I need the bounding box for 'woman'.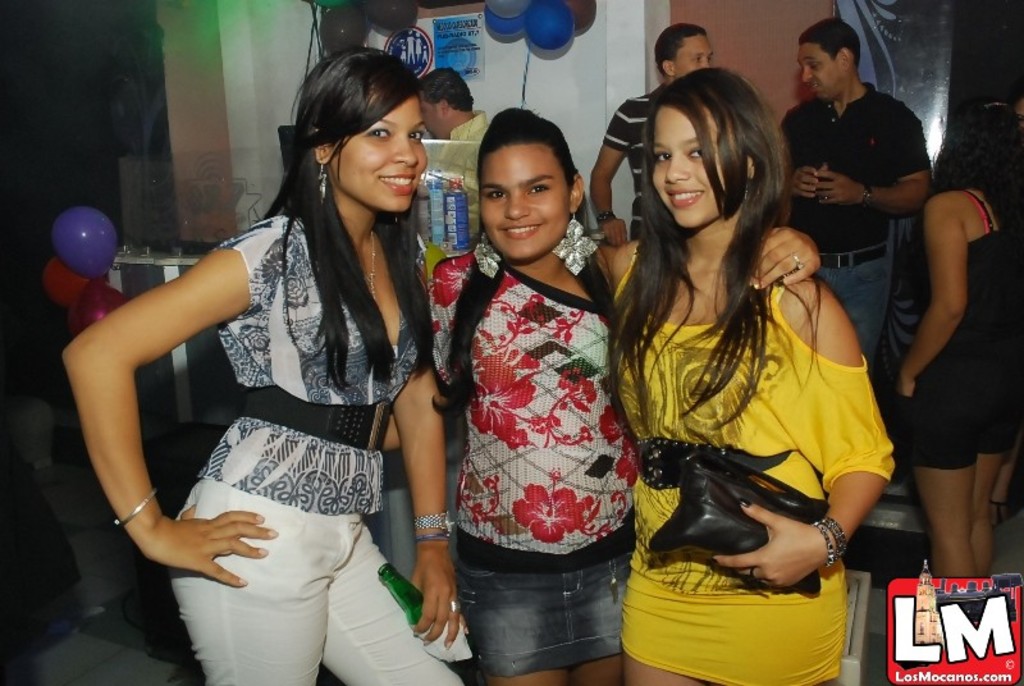
Here it is: detection(596, 63, 896, 685).
